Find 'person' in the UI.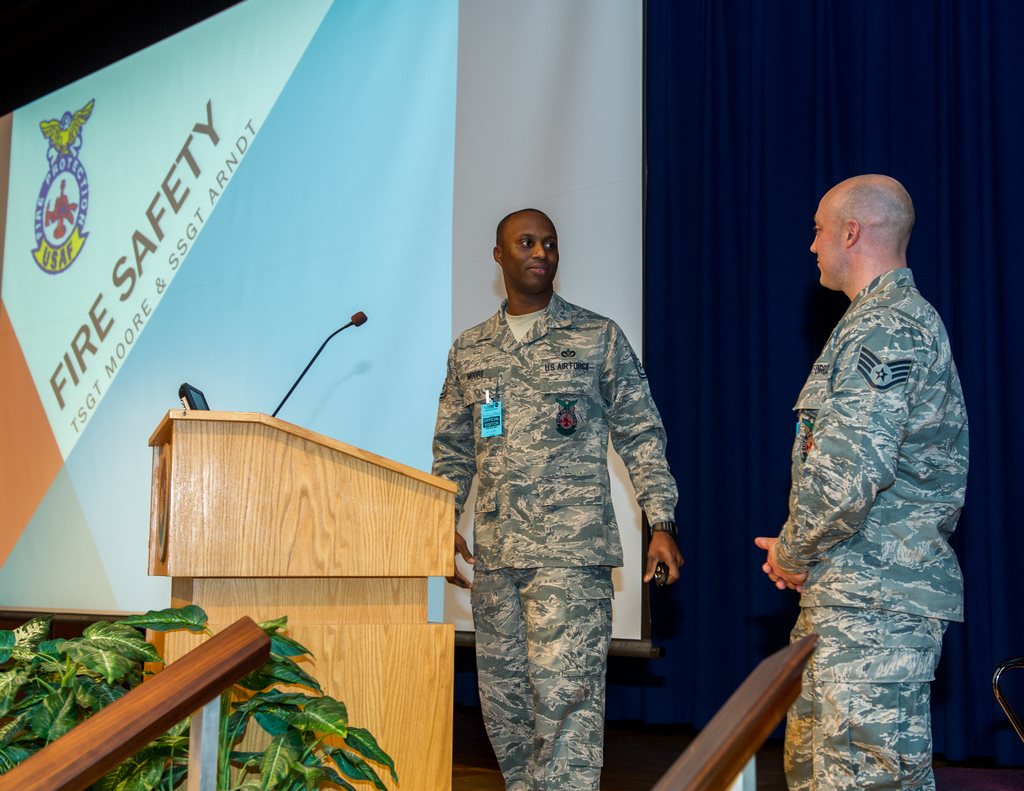
UI element at <bbox>748, 168, 966, 790</bbox>.
